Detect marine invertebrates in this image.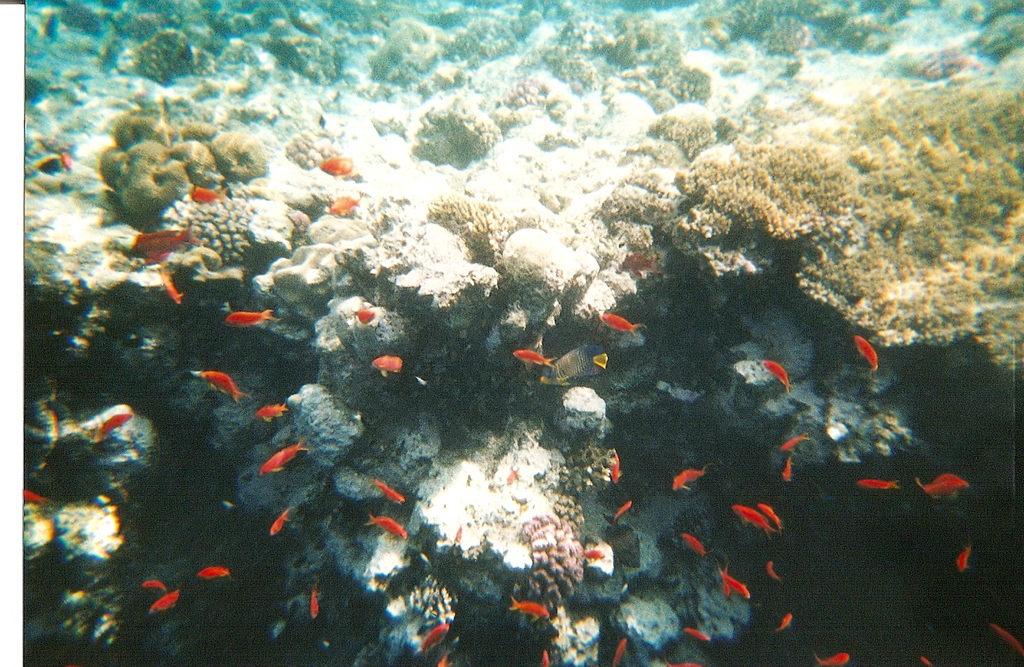
Detection: locate(654, 49, 1023, 387).
